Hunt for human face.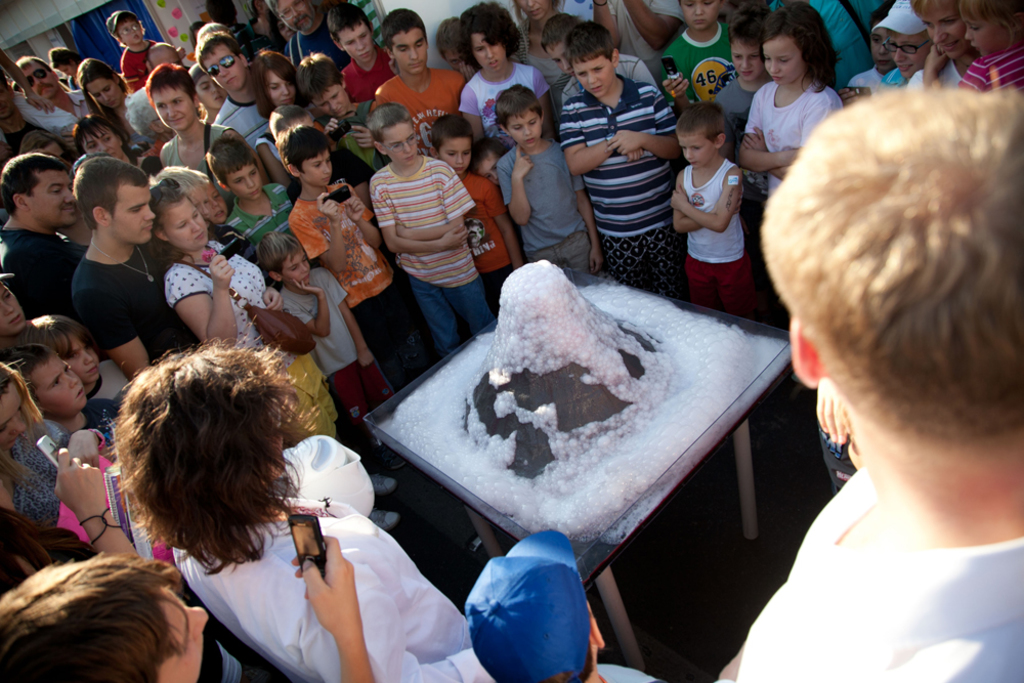
Hunted down at box(223, 161, 264, 204).
